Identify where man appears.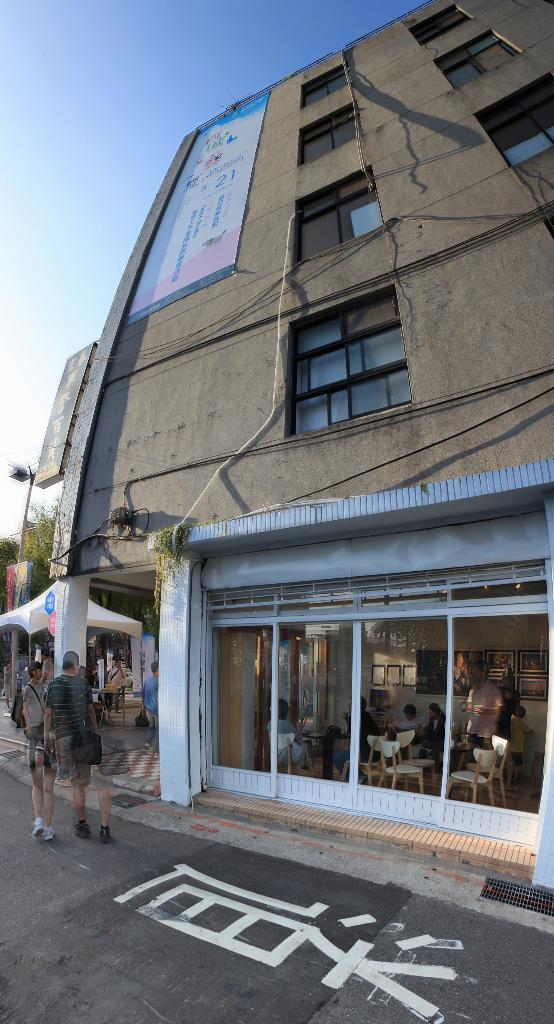
Appears at Rect(393, 708, 431, 743).
